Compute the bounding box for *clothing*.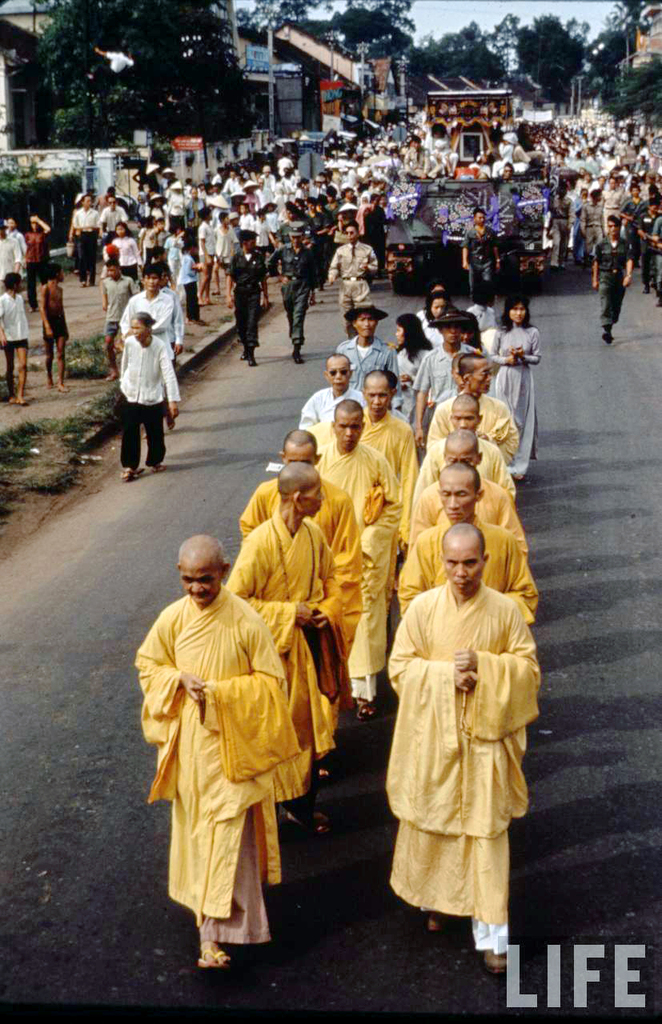
detection(459, 216, 500, 318).
